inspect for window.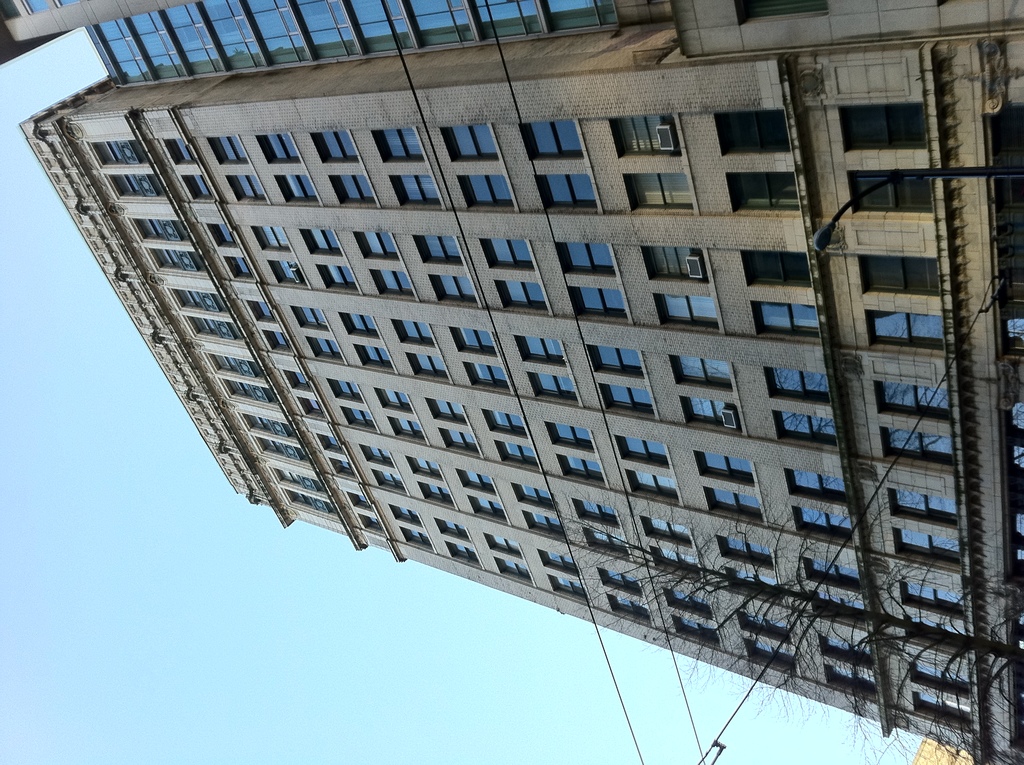
Inspection: detection(717, 529, 772, 570).
